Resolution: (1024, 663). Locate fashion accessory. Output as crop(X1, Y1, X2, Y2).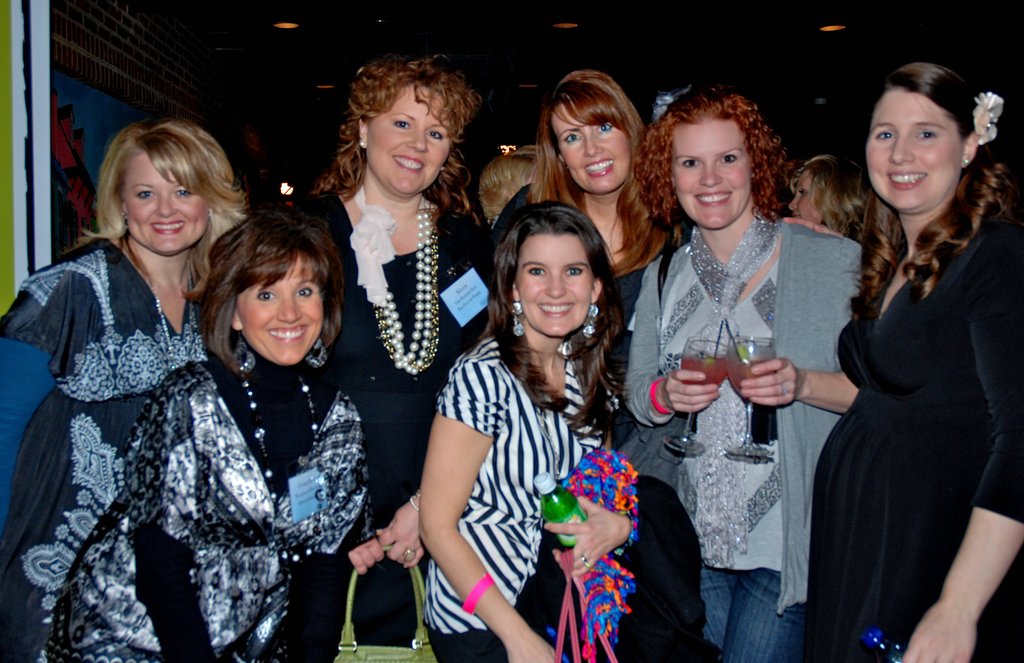
crop(688, 214, 774, 569).
